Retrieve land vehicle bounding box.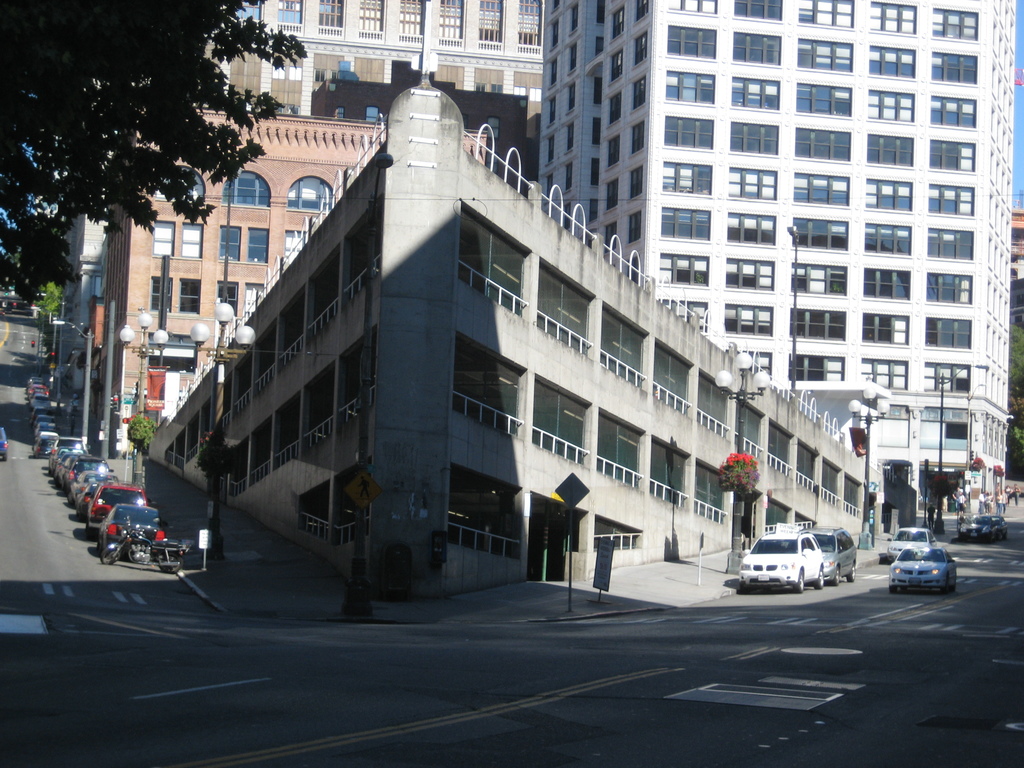
Bounding box: select_region(965, 513, 1006, 538).
